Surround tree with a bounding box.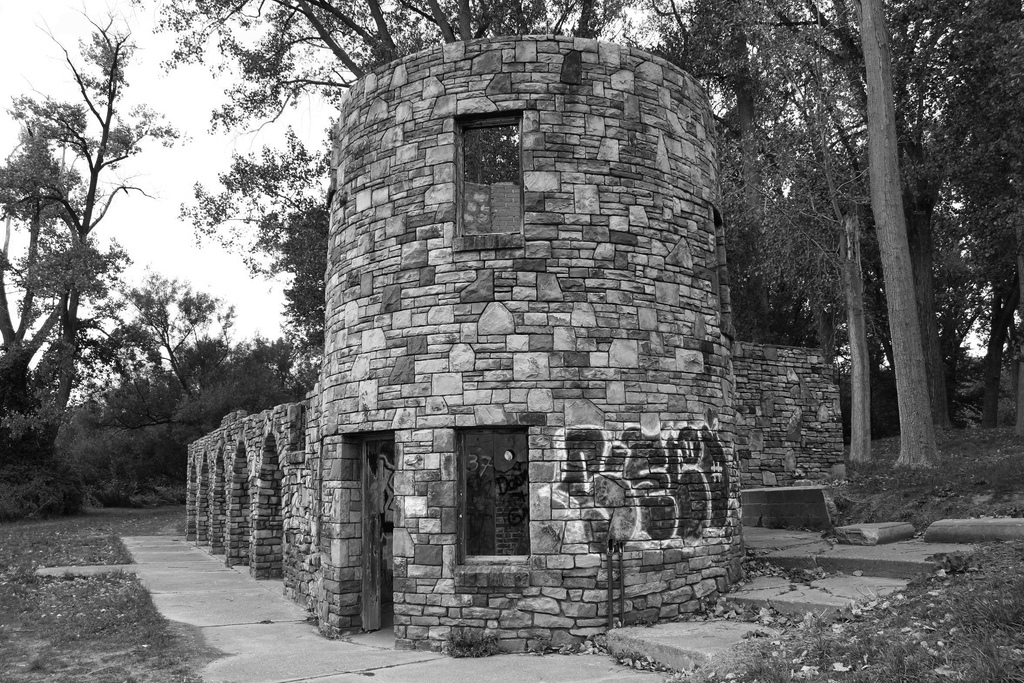
box(741, 2, 988, 493).
